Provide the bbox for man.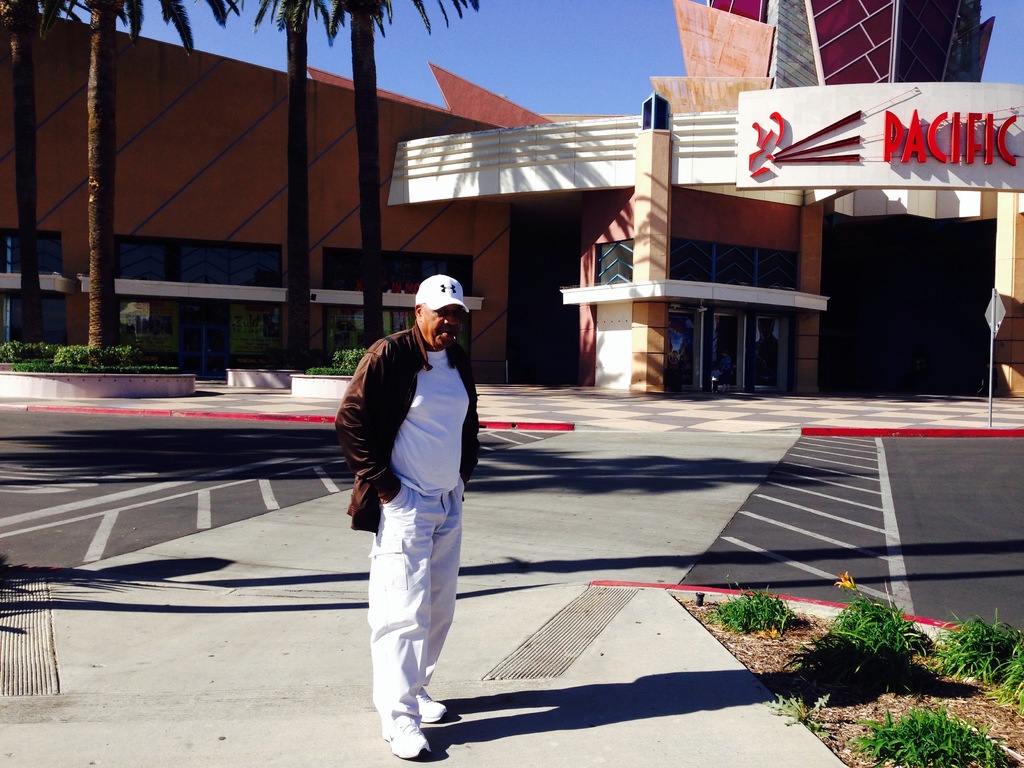
342, 253, 497, 748.
